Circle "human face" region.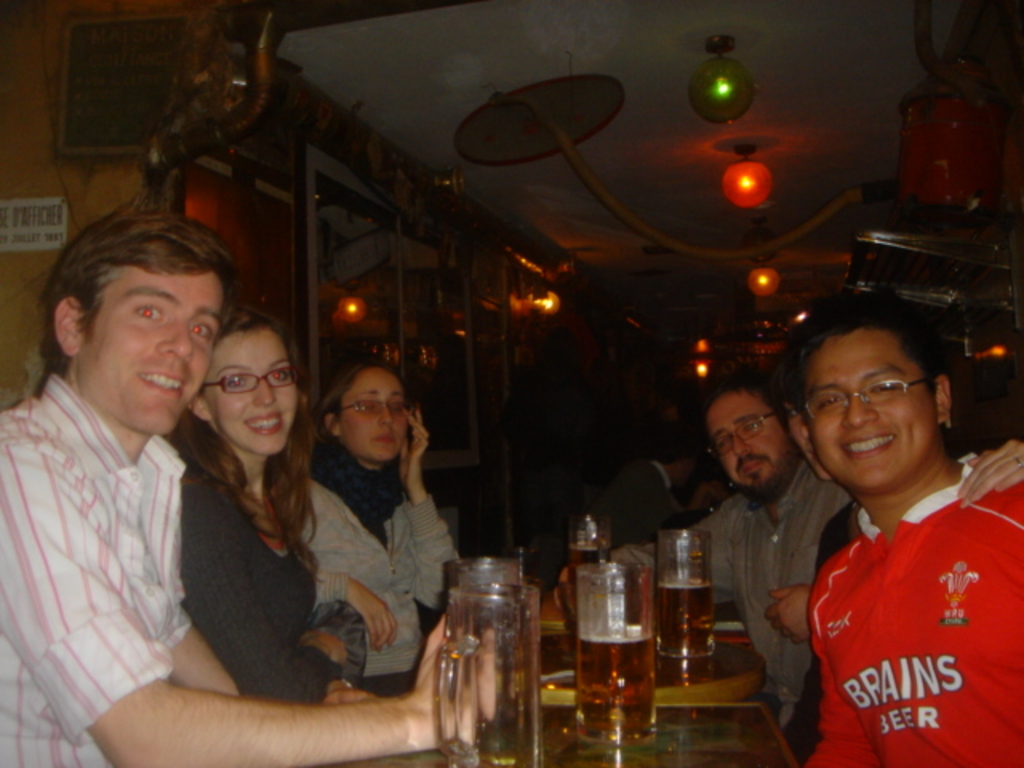
Region: [699, 394, 786, 498].
